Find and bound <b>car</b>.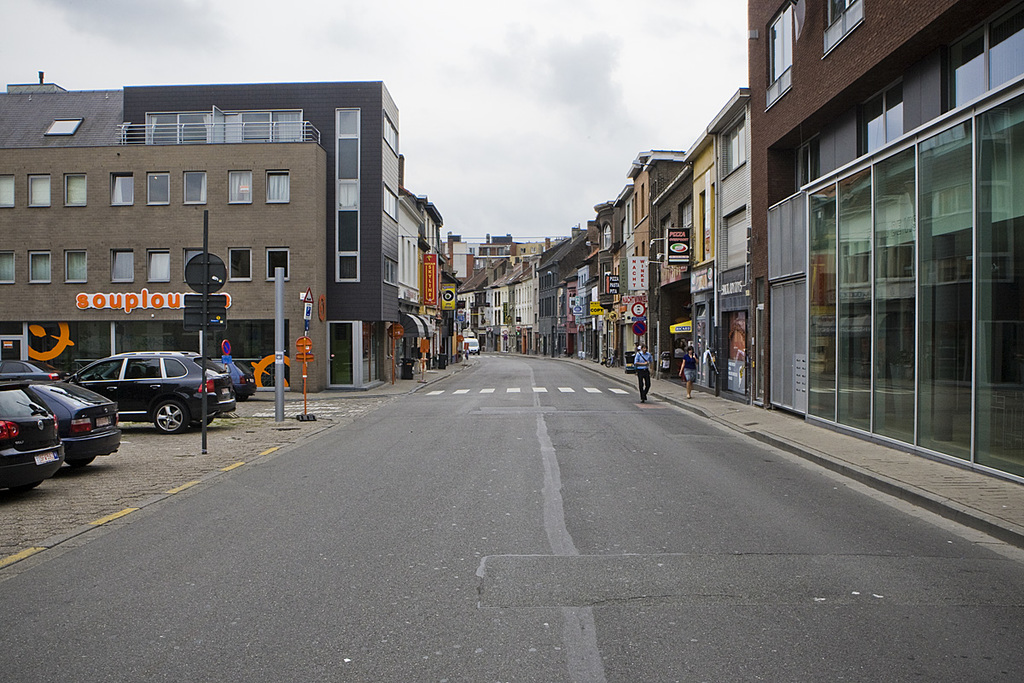
Bound: l=0, t=384, r=63, b=487.
